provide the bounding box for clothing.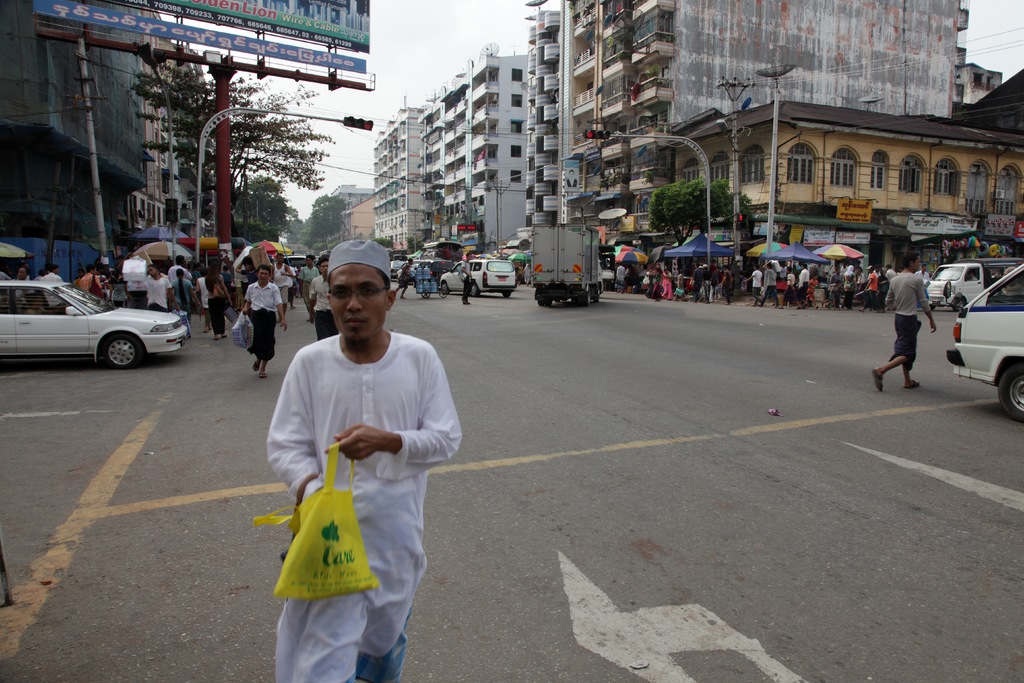
Rect(259, 300, 449, 645).
